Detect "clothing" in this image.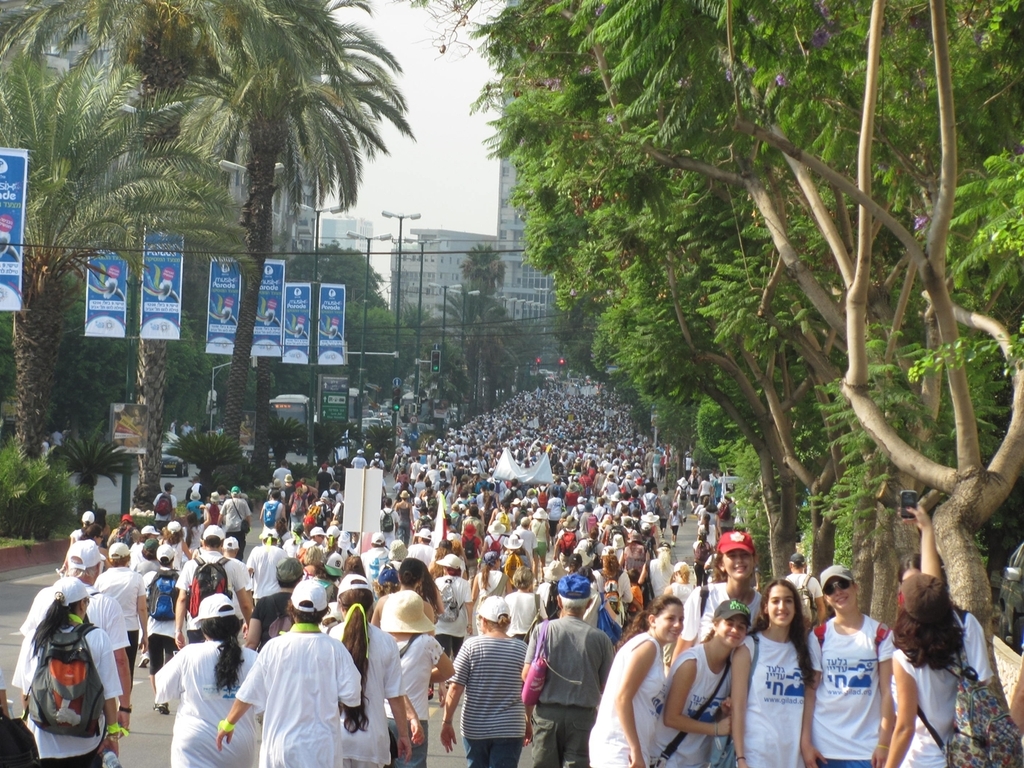
Detection: bbox=[182, 524, 203, 548].
